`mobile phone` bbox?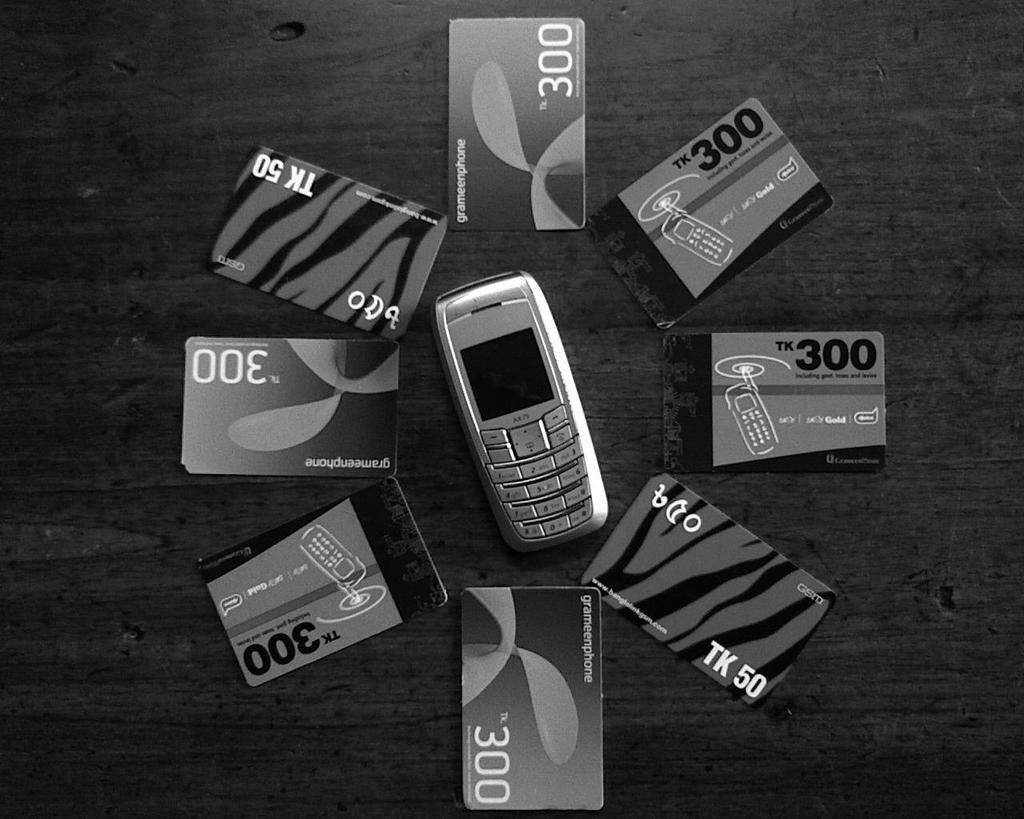
left=722, top=368, right=778, bottom=454
